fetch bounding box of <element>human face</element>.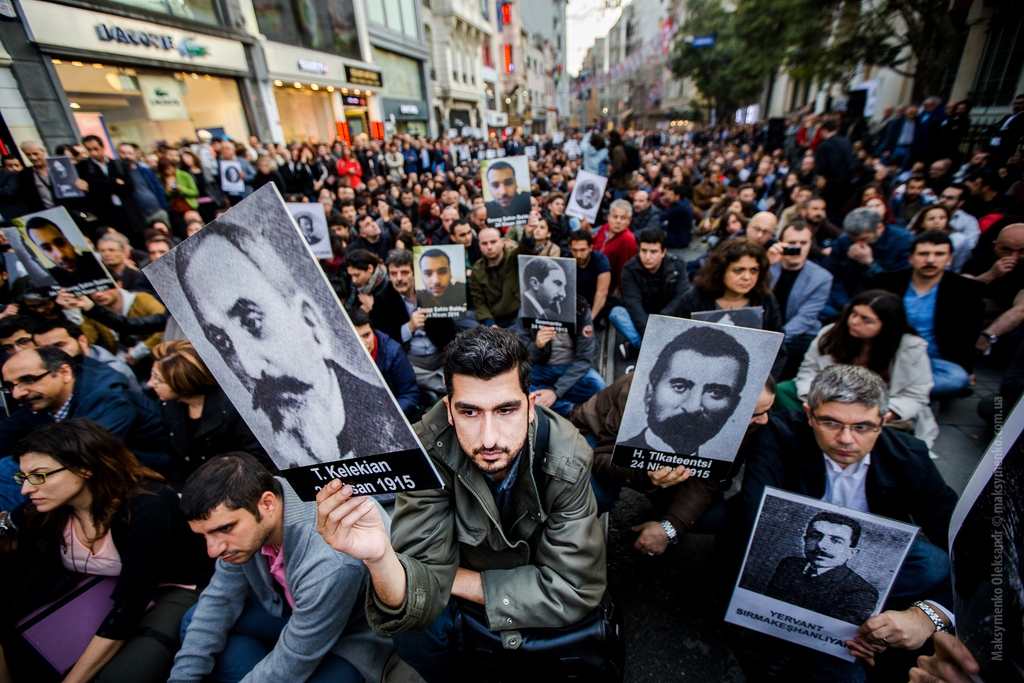
Bbox: 190,503,266,563.
